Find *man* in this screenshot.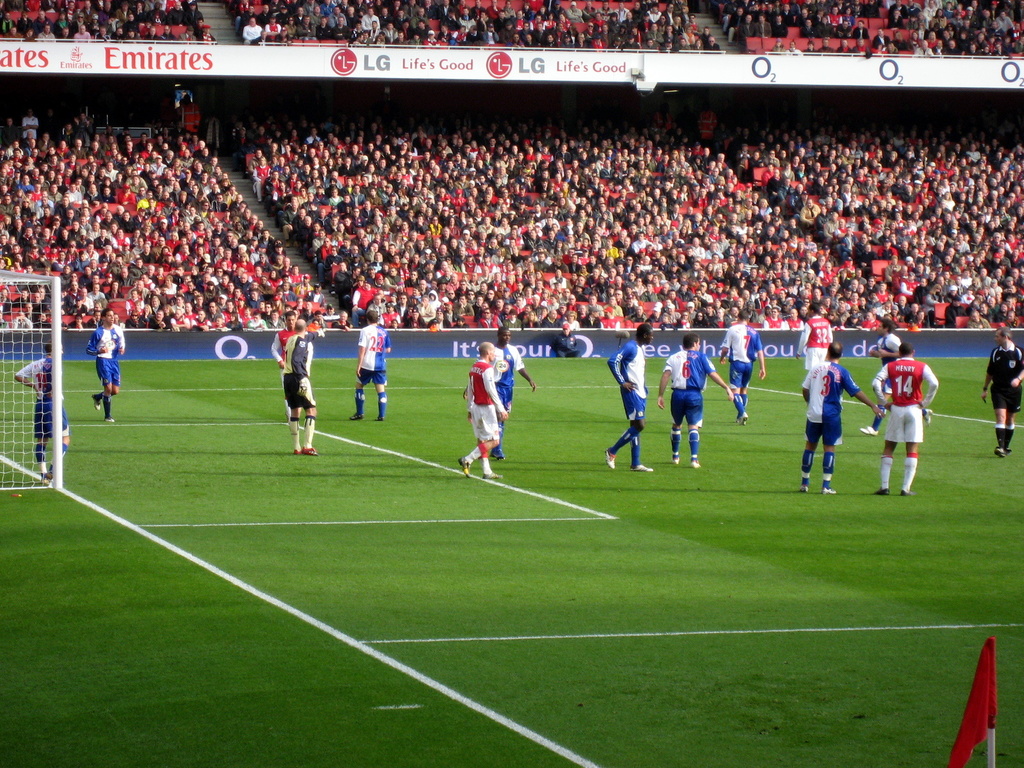
The bounding box for *man* is <box>639,284,657,305</box>.
